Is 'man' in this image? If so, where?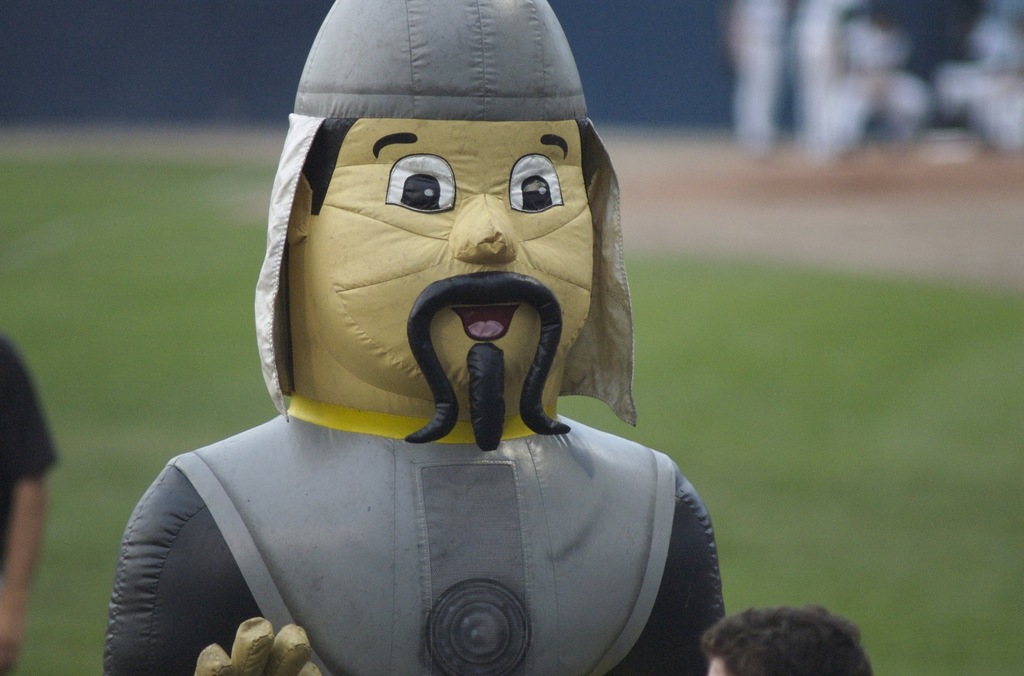
Yes, at 106/0/726/675.
